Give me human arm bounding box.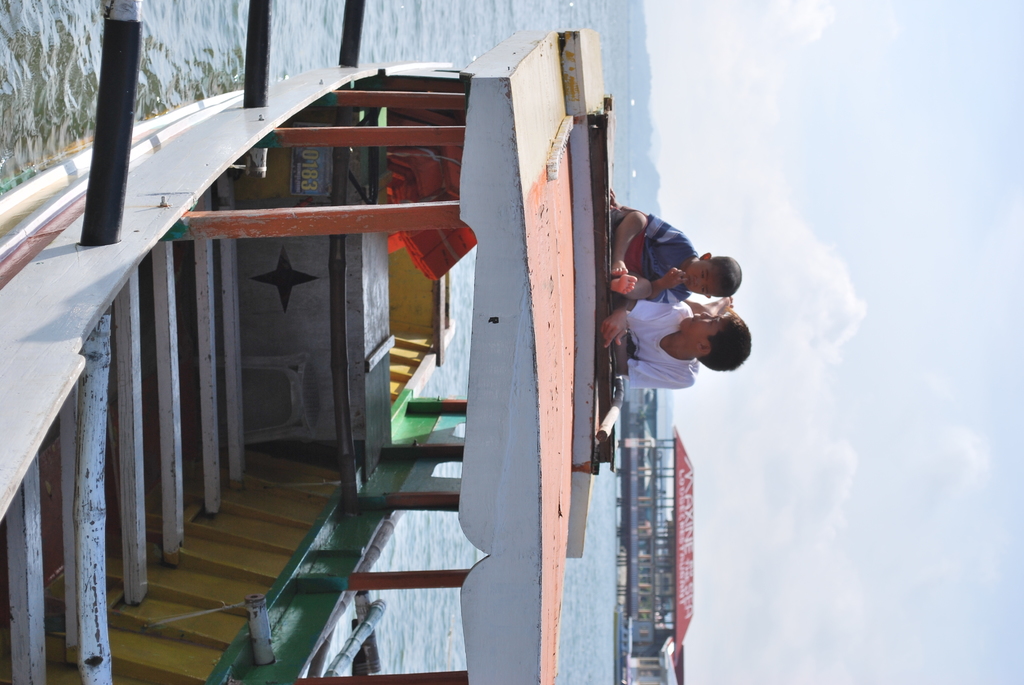
Rect(598, 300, 688, 350).
